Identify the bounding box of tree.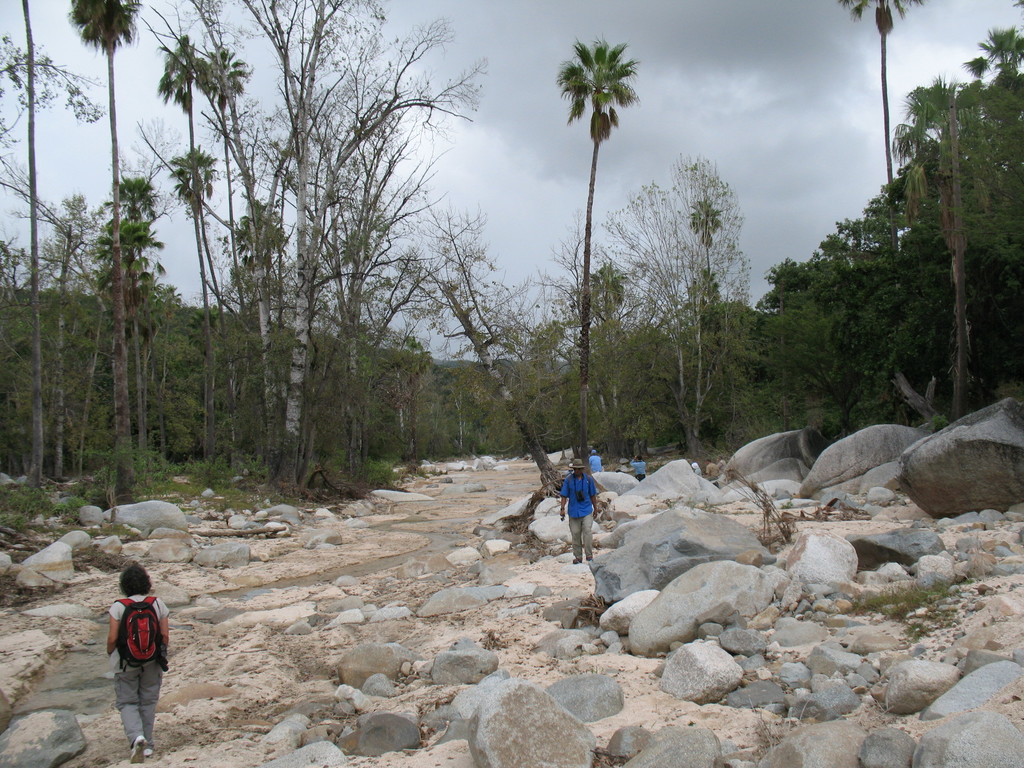
(542,252,637,460).
